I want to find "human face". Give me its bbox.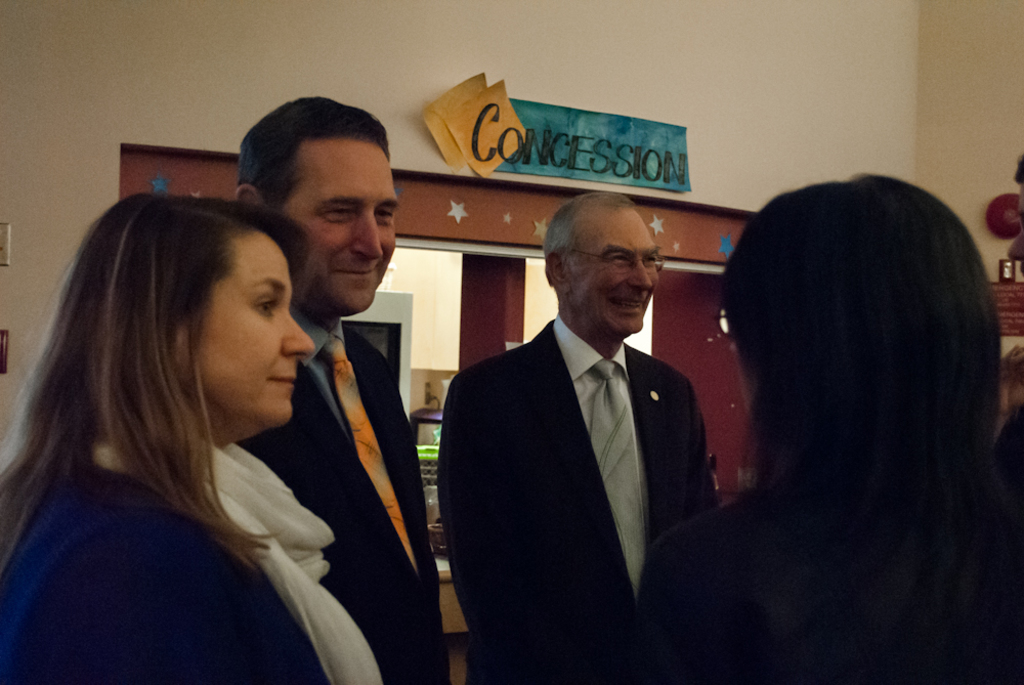
562 204 662 334.
